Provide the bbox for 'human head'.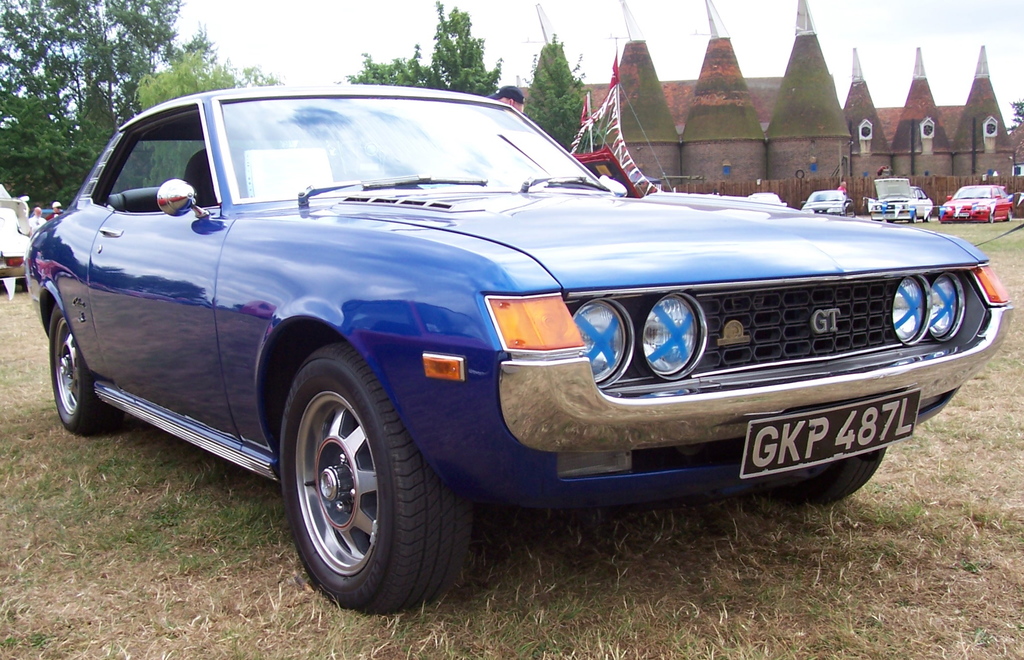
497/83/516/105.
